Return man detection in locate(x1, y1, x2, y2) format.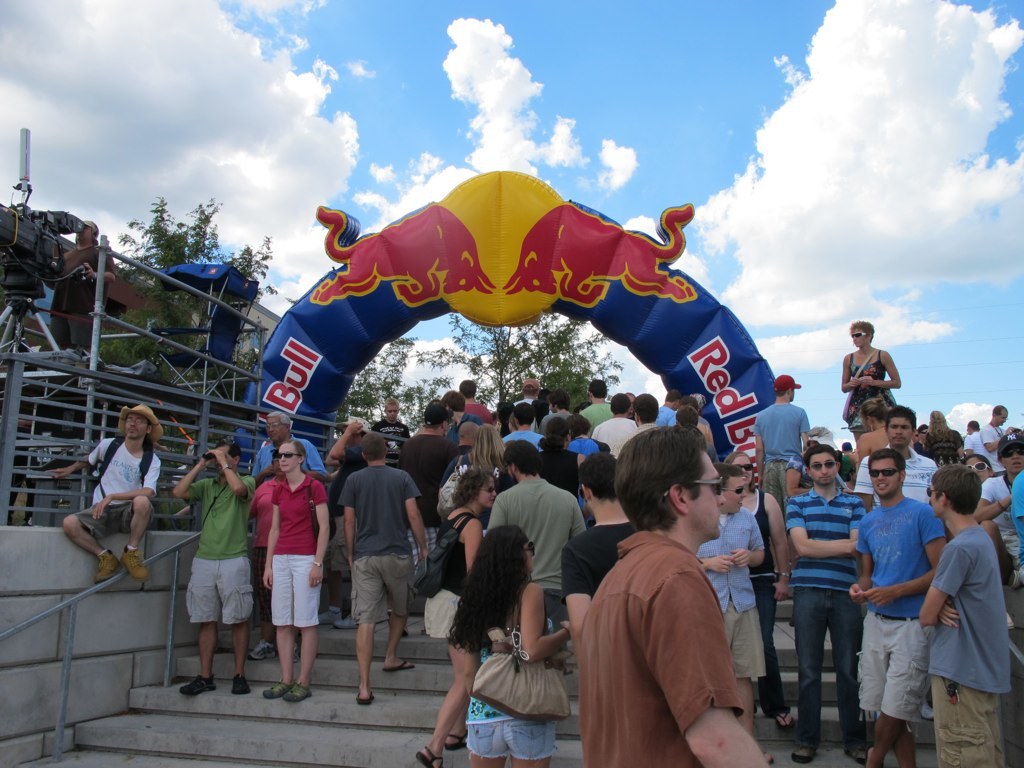
locate(742, 368, 811, 494).
